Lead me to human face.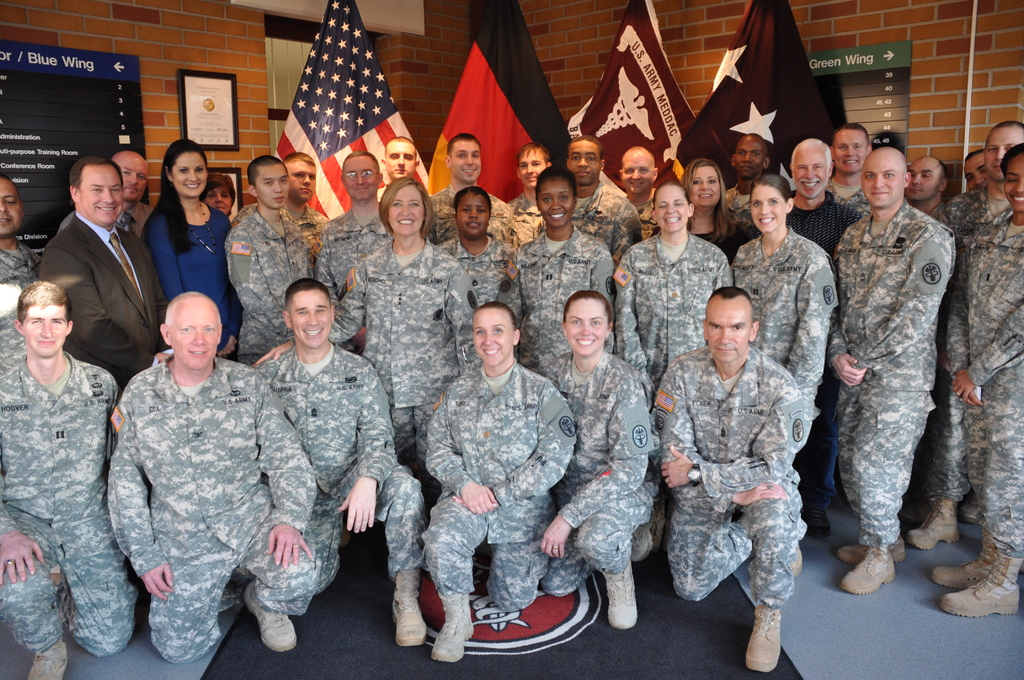
Lead to [24,303,72,359].
